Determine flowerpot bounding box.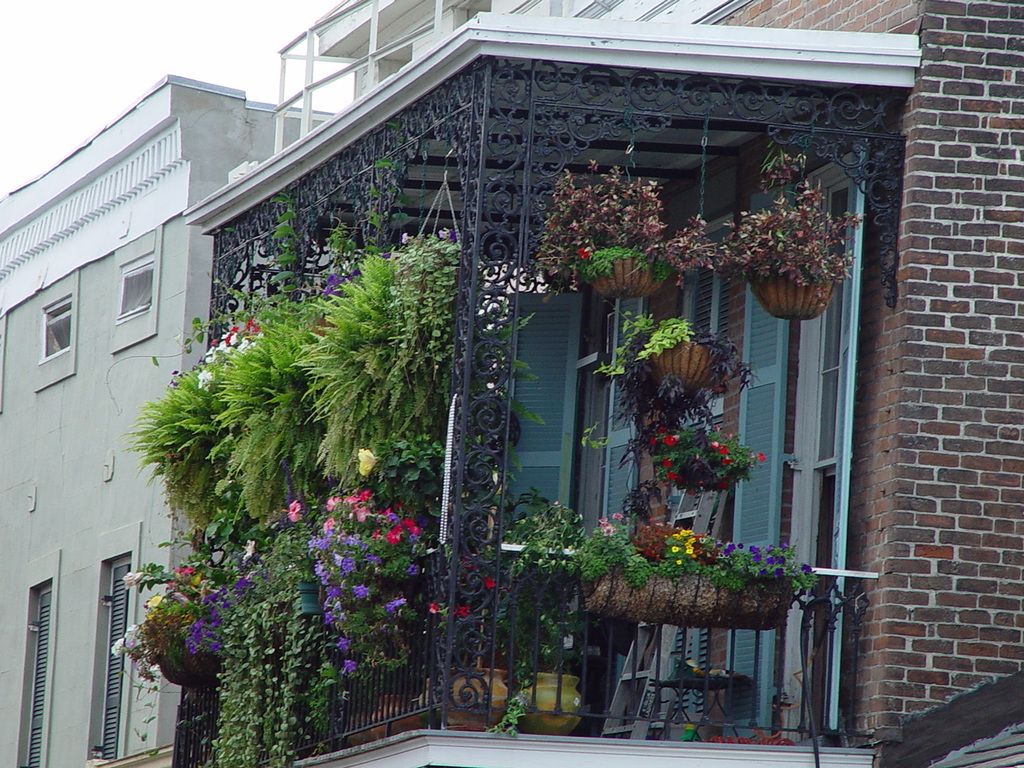
Determined: (x1=650, y1=341, x2=714, y2=395).
